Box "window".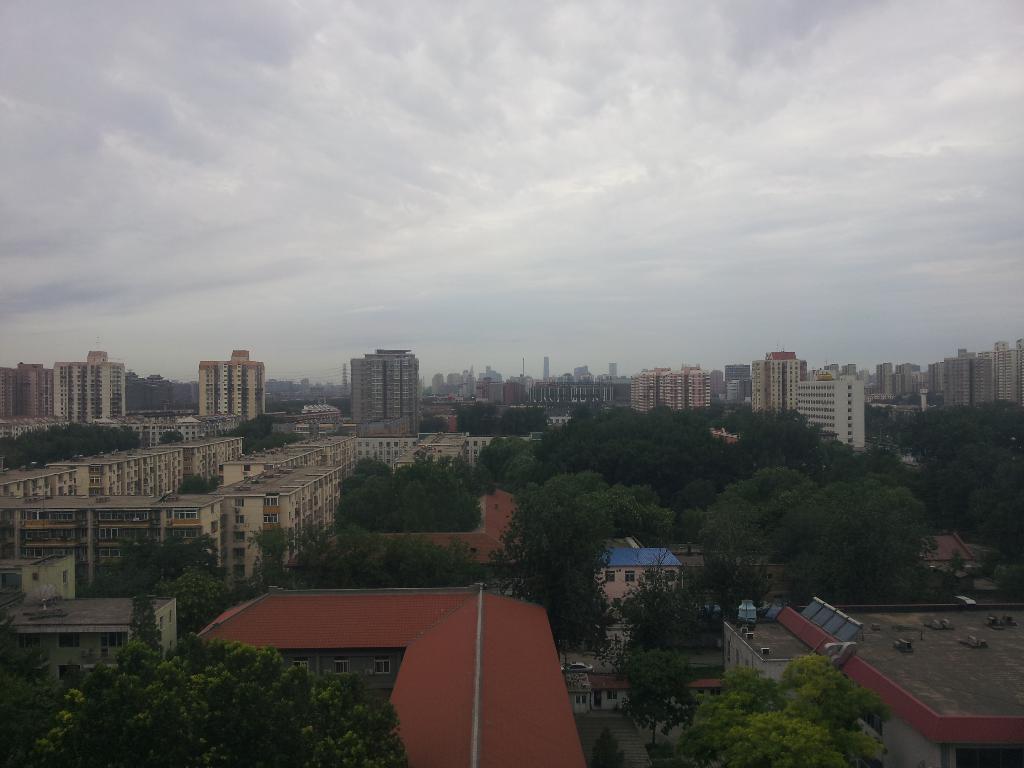
(x1=456, y1=440, x2=492, y2=475).
